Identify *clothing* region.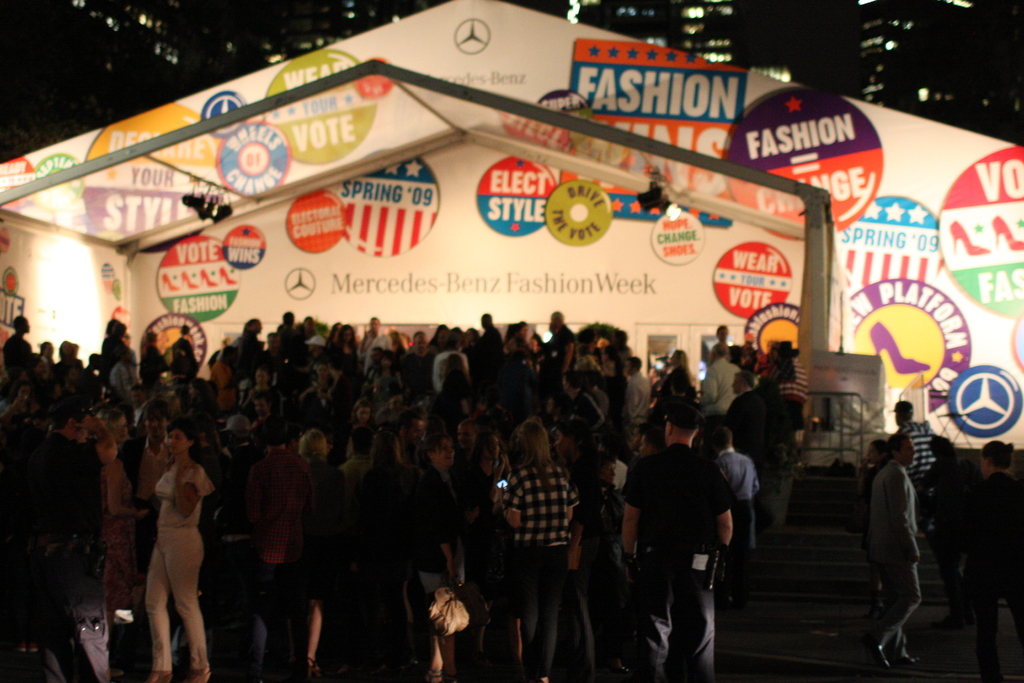
Region: {"x1": 351, "y1": 458, "x2": 446, "y2": 626}.
